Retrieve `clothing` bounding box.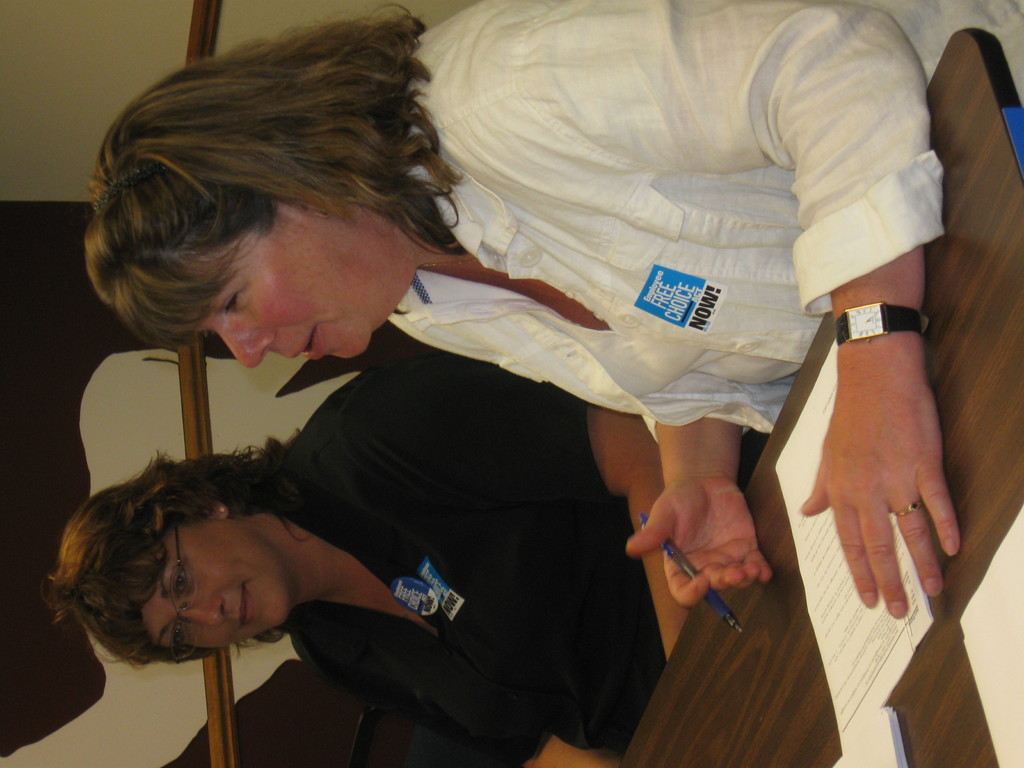
Bounding box: 118/522/289/659.
